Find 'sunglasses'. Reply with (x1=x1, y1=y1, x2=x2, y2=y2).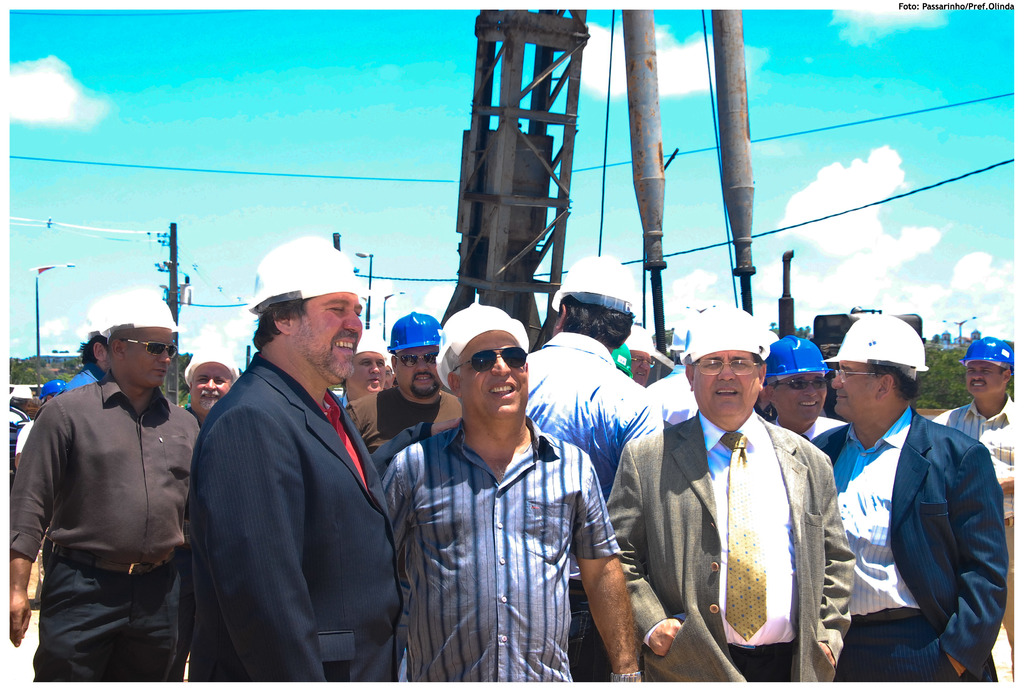
(x1=775, y1=376, x2=829, y2=390).
